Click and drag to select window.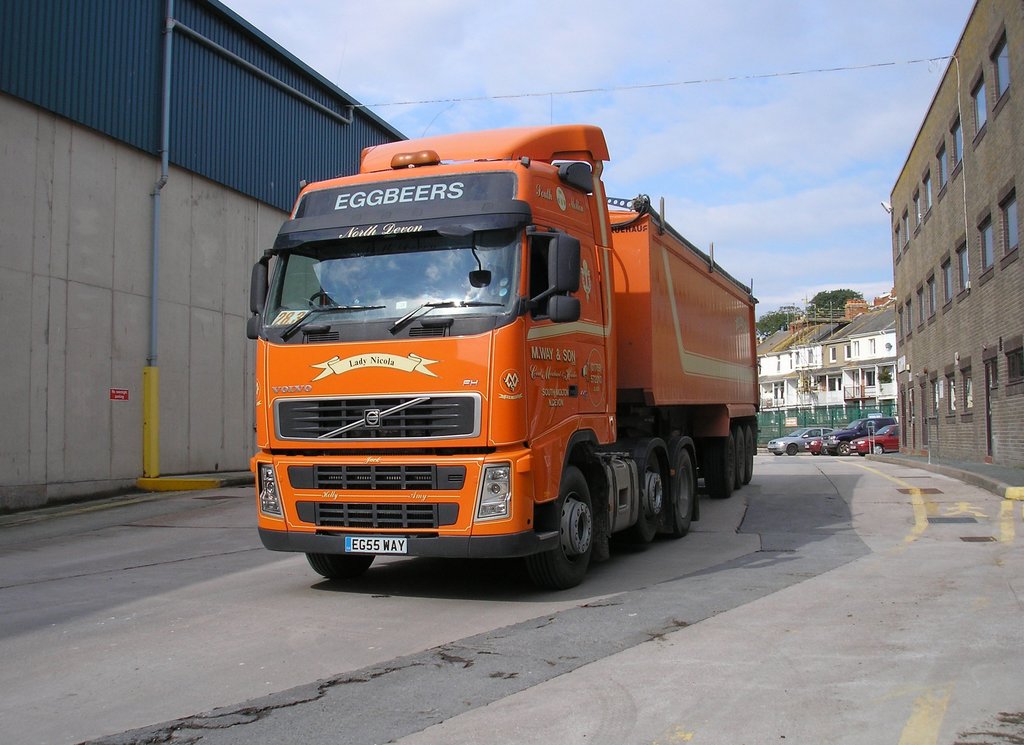
Selection: x1=934, y1=141, x2=946, y2=205.
